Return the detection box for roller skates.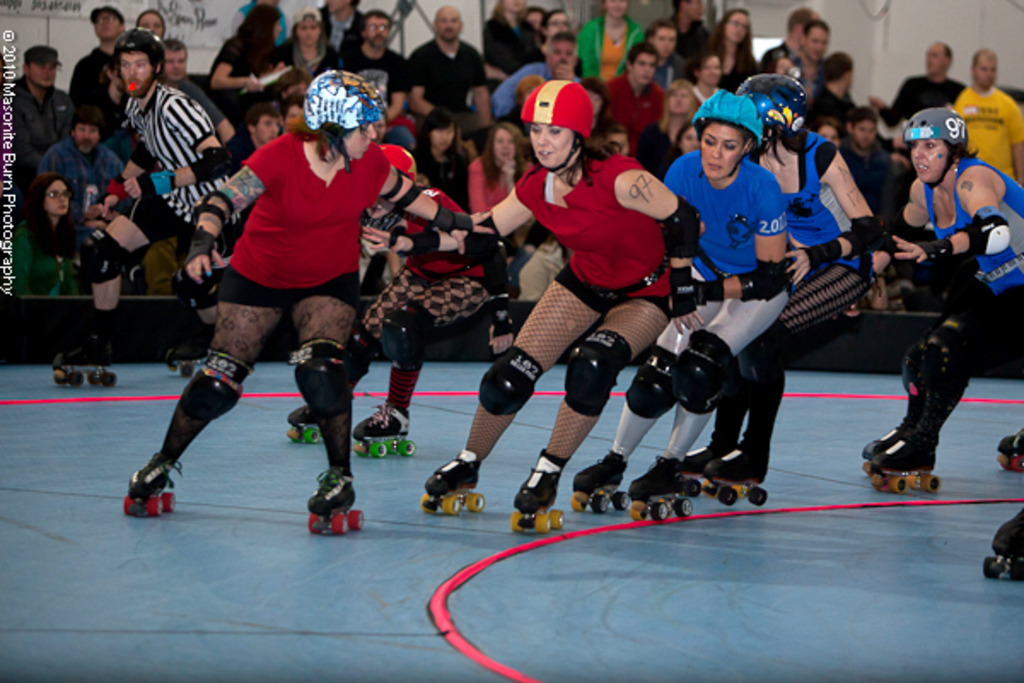
x1=628 y1=451 x2=698 y2=519.
